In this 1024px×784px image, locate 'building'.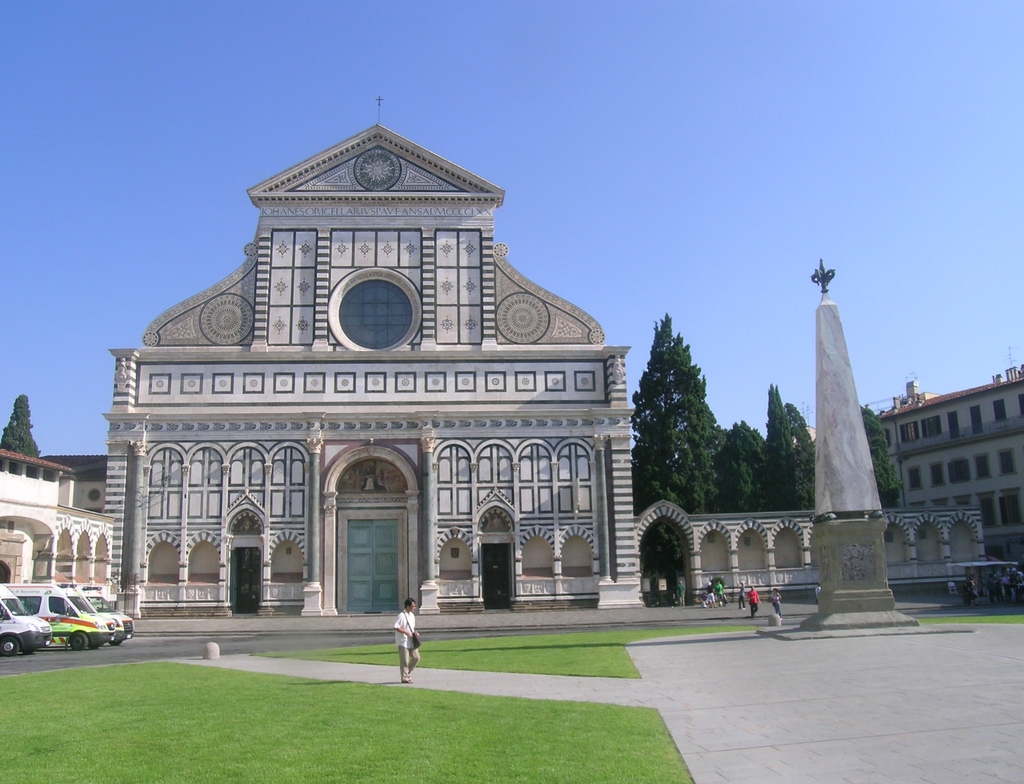
Bounding box: box(0, 447, 109, 601).
